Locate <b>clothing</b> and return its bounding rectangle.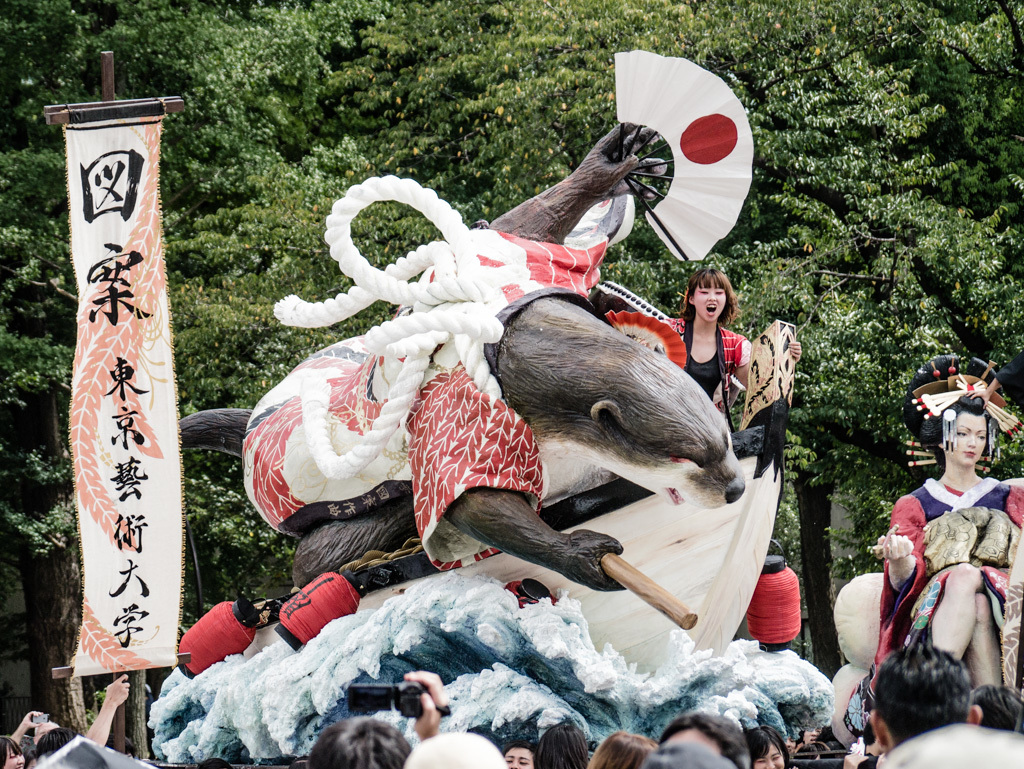
(left=656, top=313, right=767, bottom=417).
